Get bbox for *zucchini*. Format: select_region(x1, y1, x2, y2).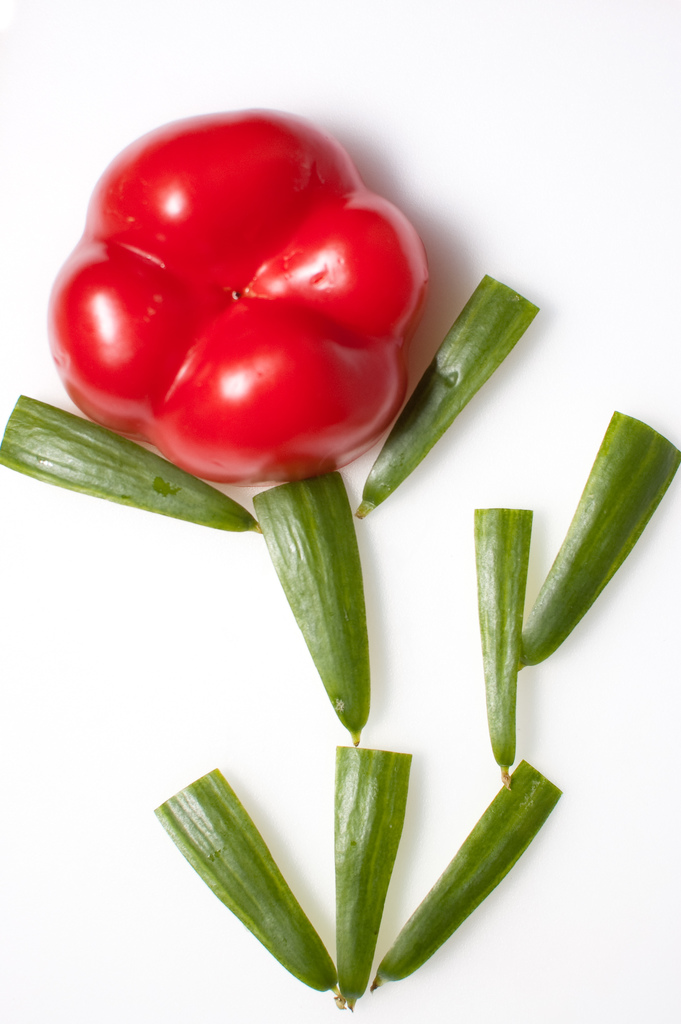
select_region(349, 271, 548, 515).
